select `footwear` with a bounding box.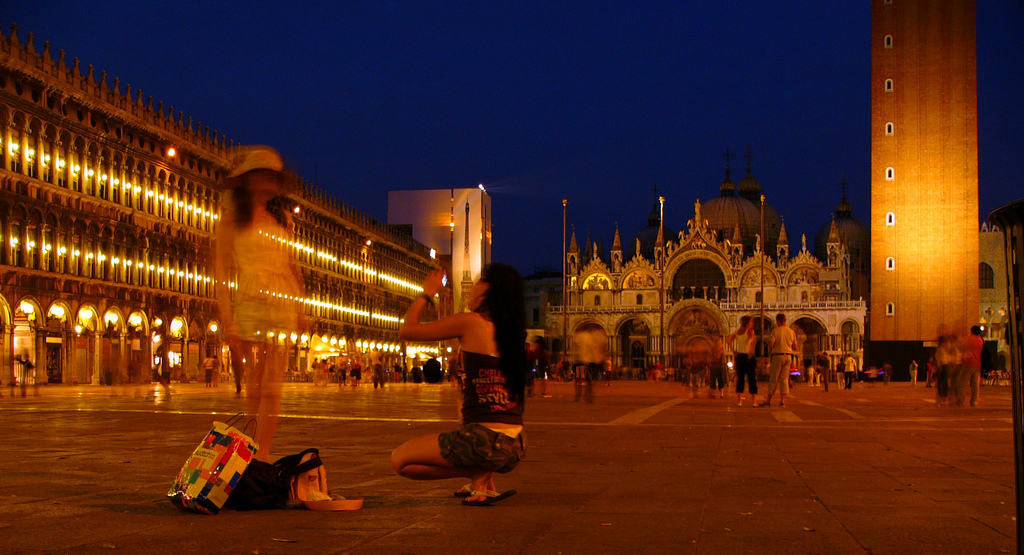
[left=760, top=403, right=769, bottom=408].
